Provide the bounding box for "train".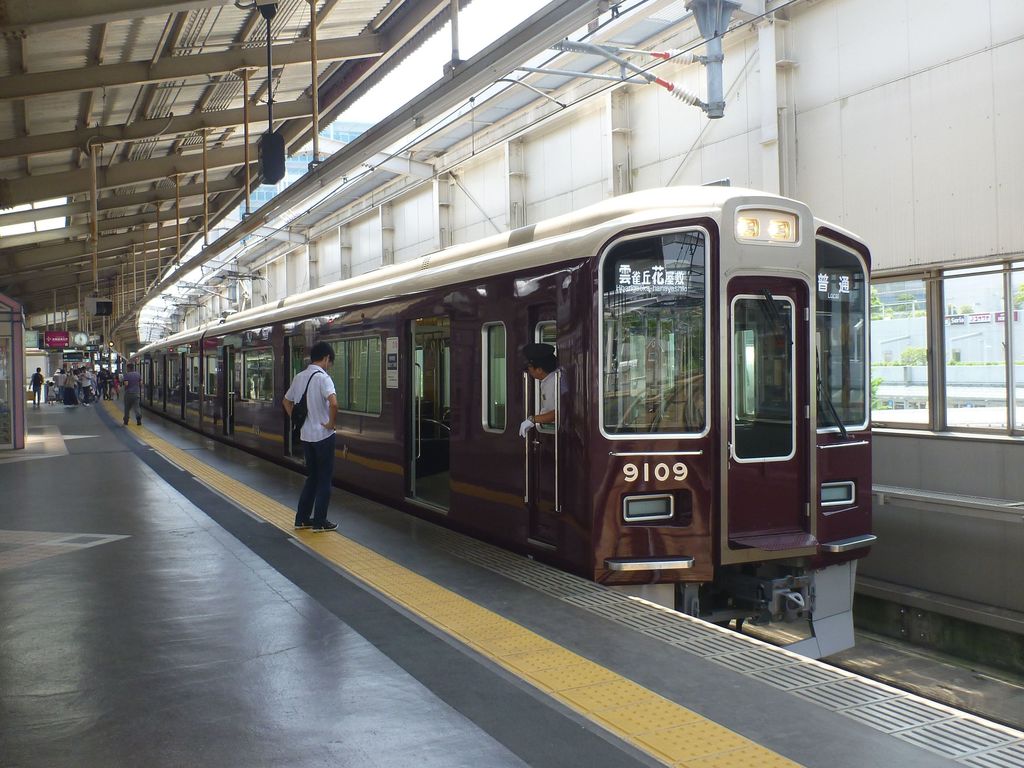
detection(131, 182, 885, 664).
